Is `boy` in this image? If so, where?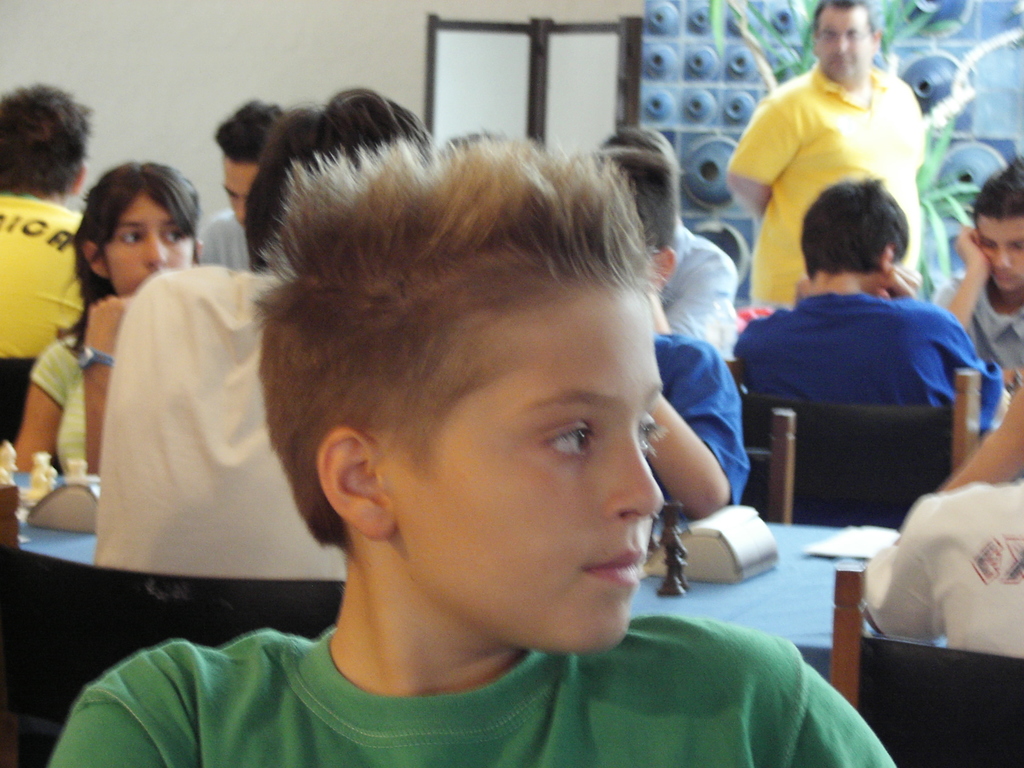
Yes, at rect(734, 178, 1005, 428).
